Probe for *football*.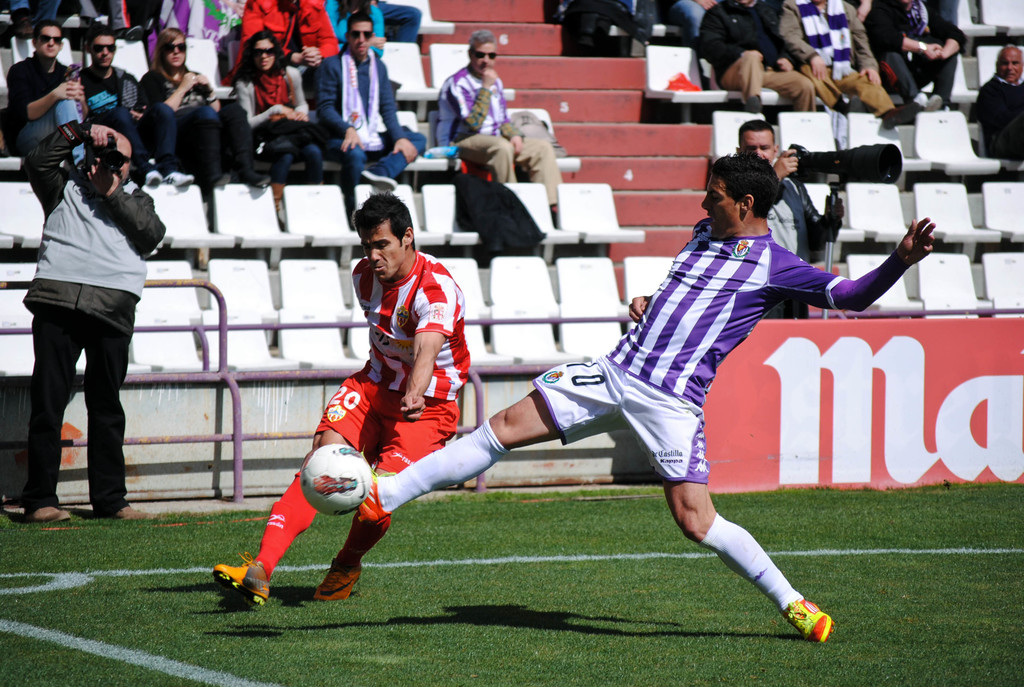
Probe result: (299,442,376,514).
